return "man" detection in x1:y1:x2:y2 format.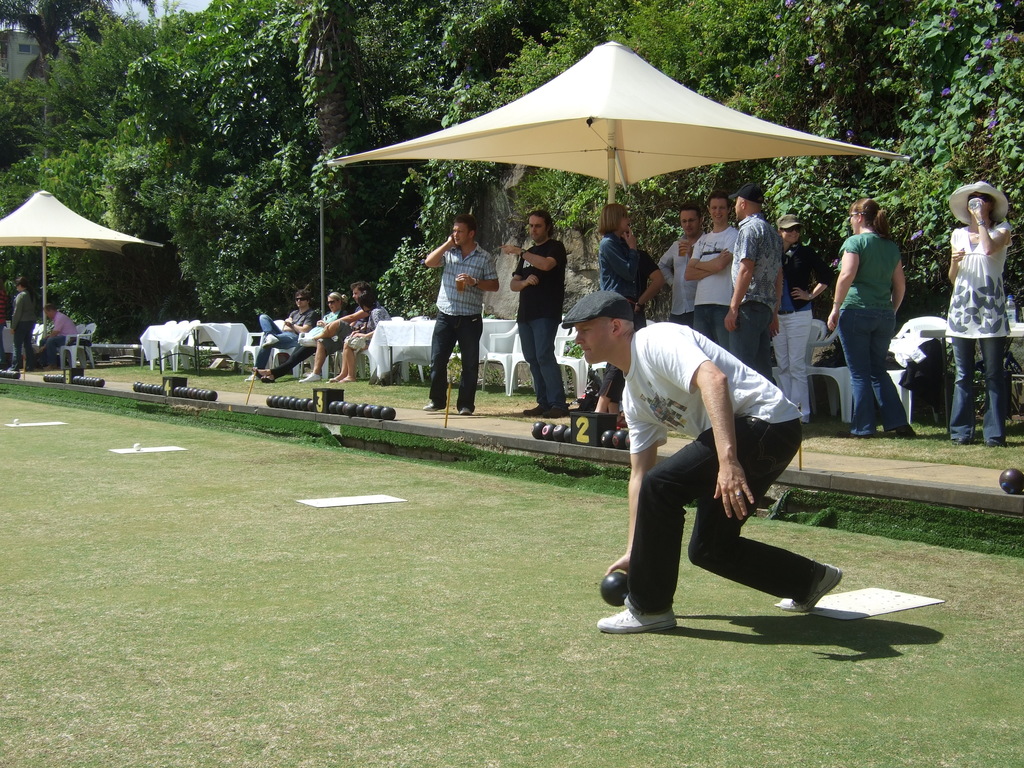
242:288:317:386.
